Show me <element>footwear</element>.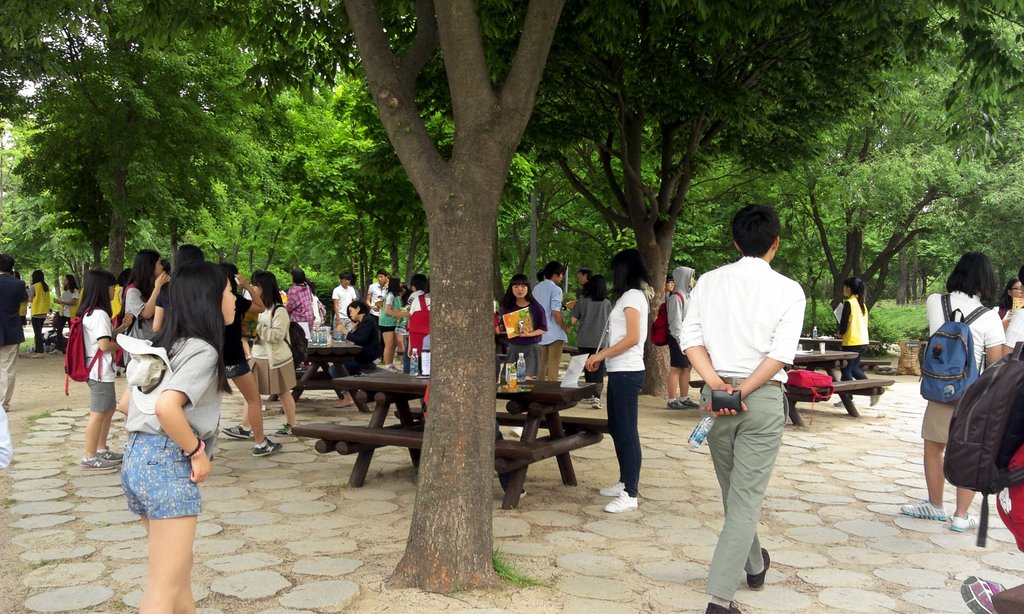
<element>footwear</element> is here: 705:602:741:613.
